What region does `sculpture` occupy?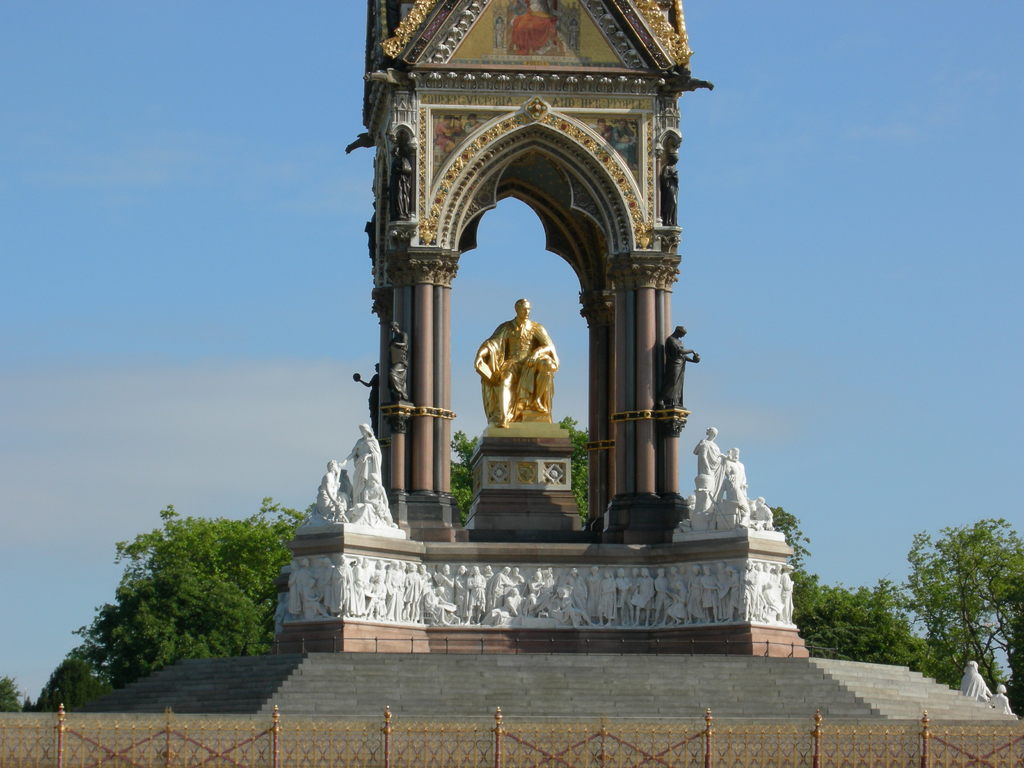
rect(398, 559, 407, 589).
